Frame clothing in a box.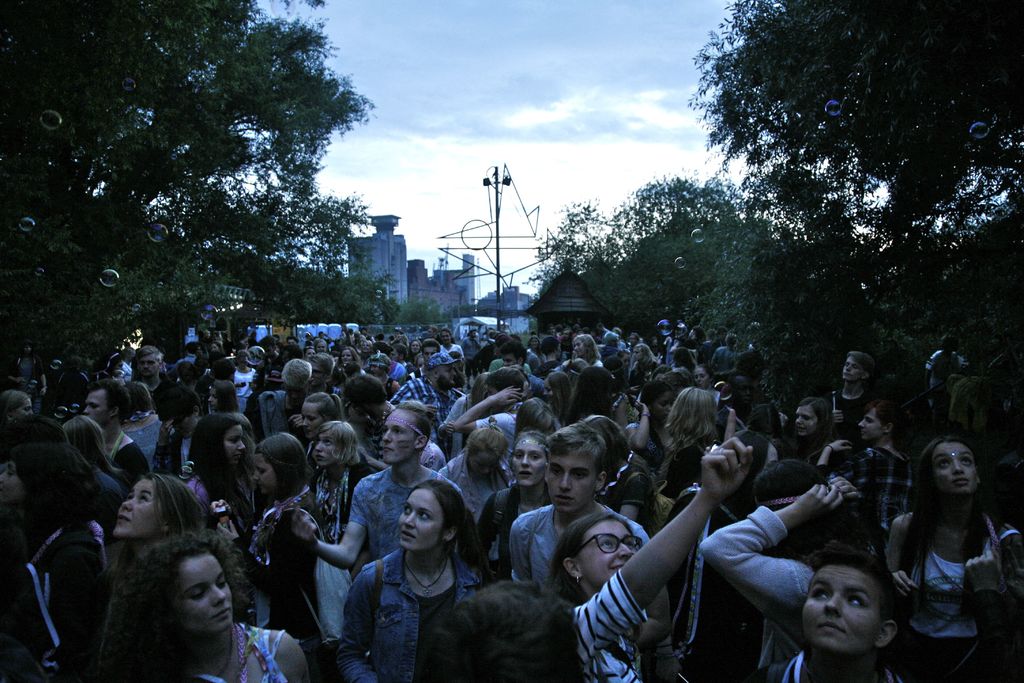
520/504/659/590.
